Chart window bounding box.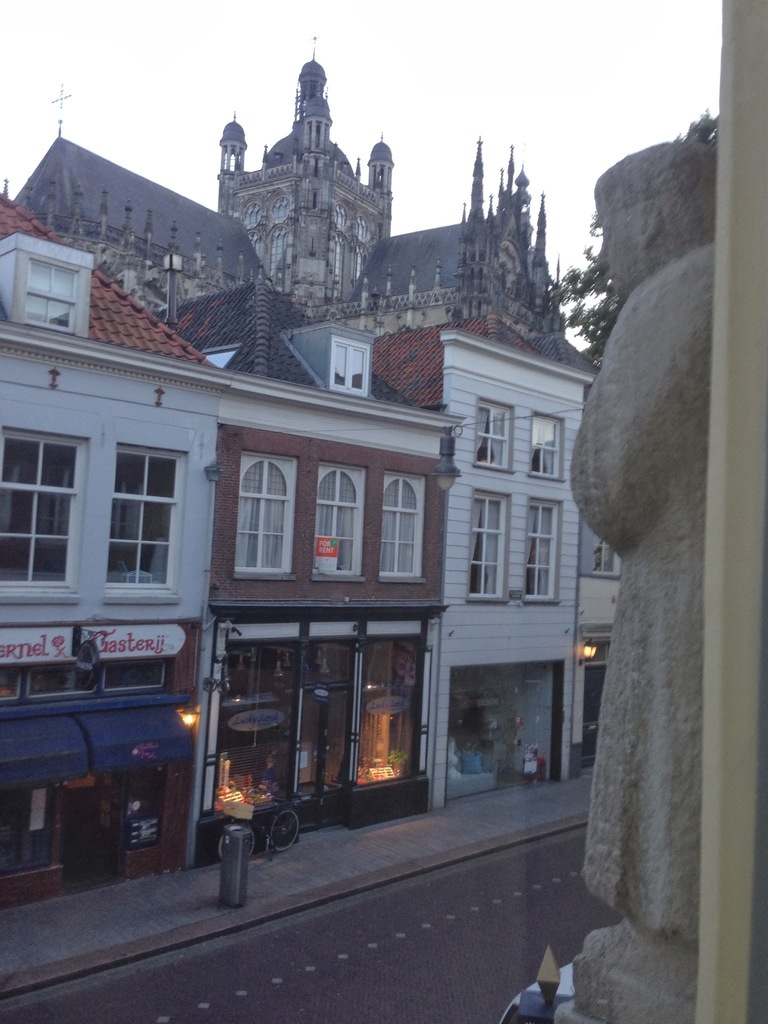
Charted: bbox=(25, 252, 83, 332).
